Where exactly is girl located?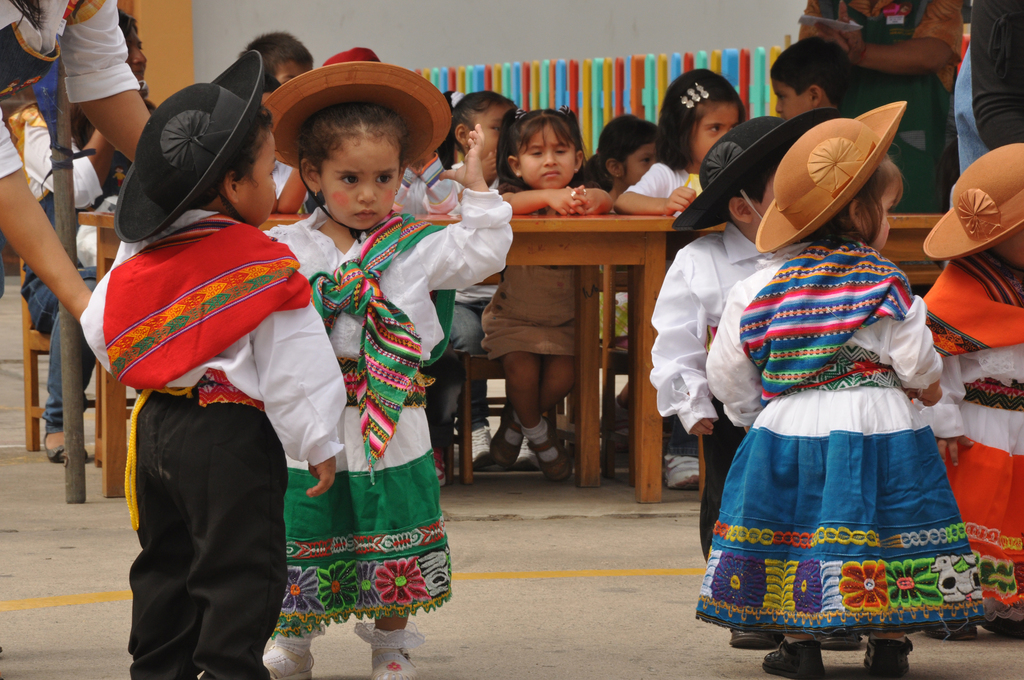
Its bounding box is <box>585,108,660,203</box>.
